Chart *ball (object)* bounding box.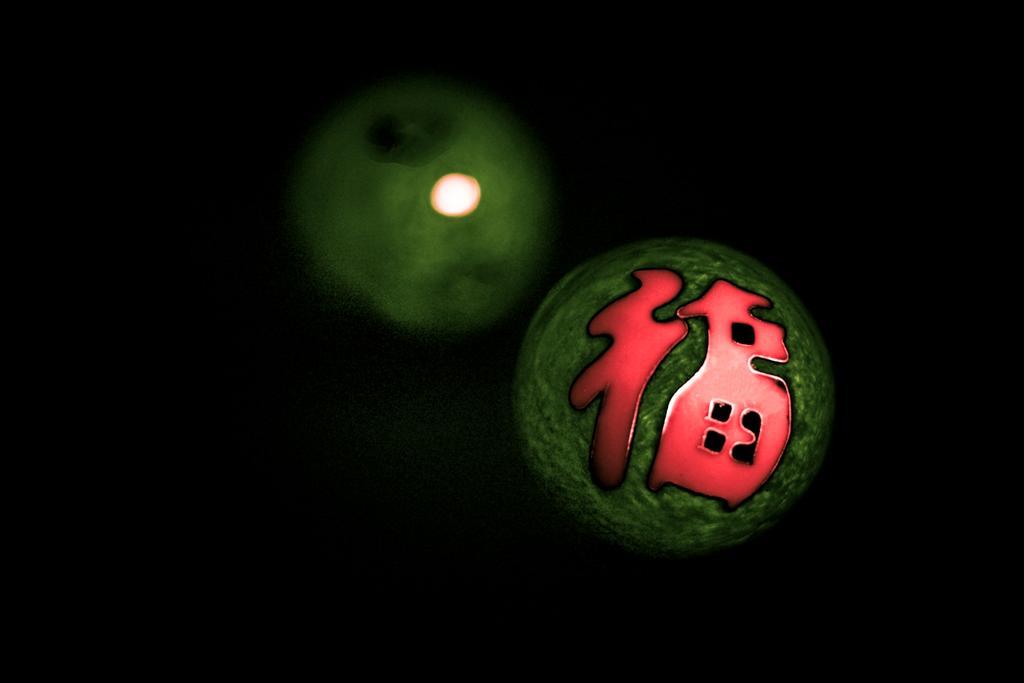
Charted: (left=513, top=238, right=837, bottom=556).
